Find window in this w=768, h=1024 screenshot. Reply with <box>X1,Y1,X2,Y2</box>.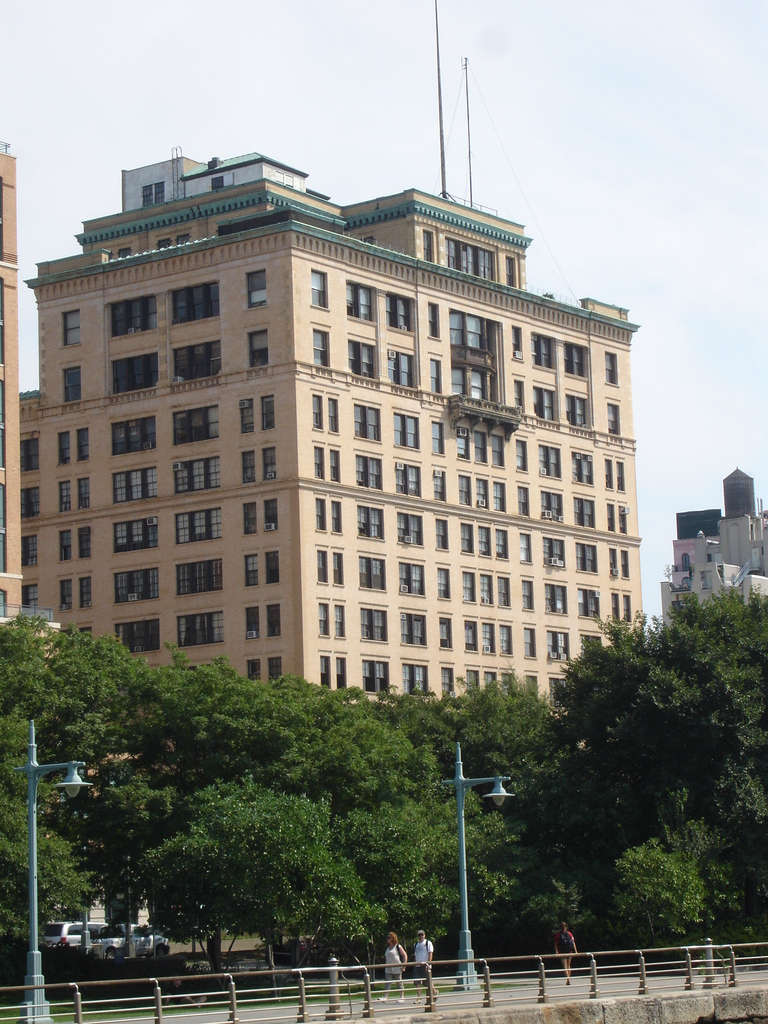
<box>79,529,92,557</box>.
